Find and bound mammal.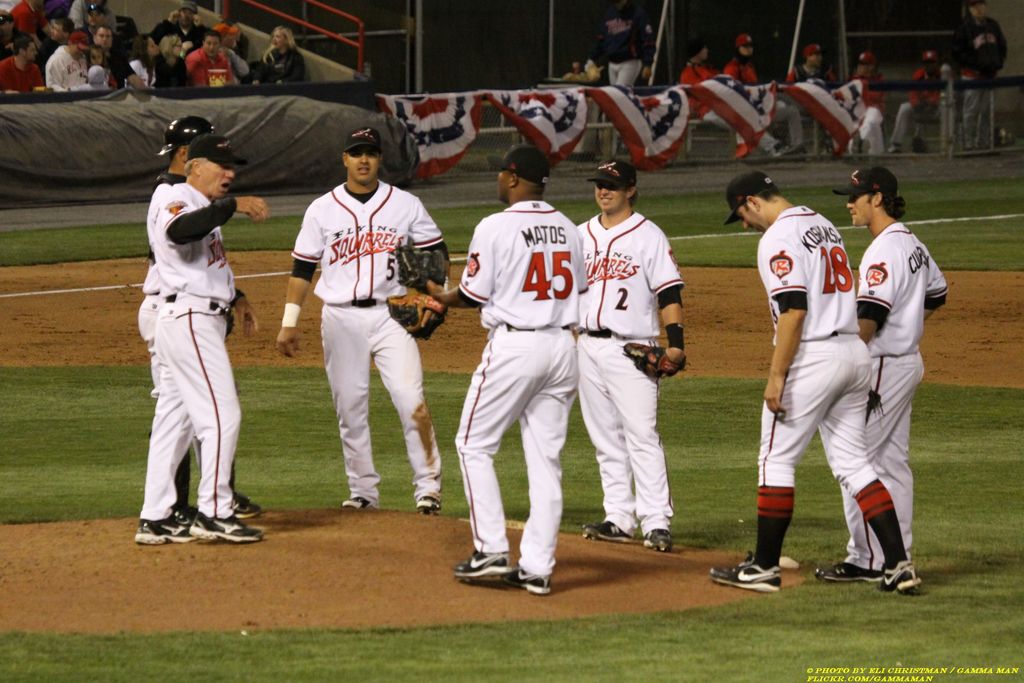
Bound: x1=130 y1=130 x2=276 y2=544.
